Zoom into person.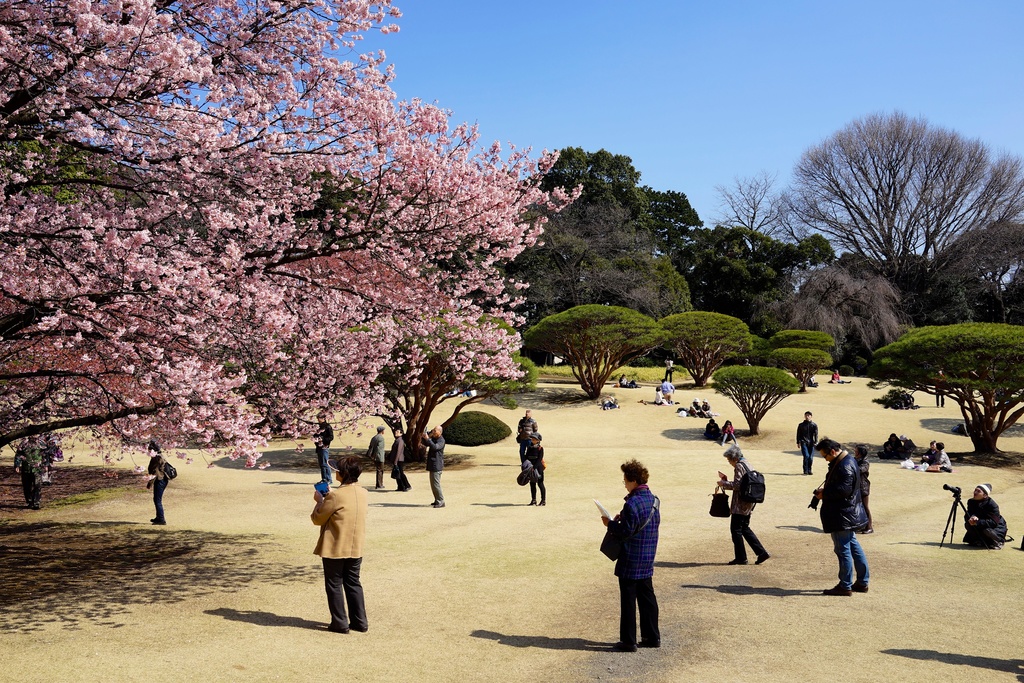
Zoom target: <region>304, 449, 365, 632</region>.
